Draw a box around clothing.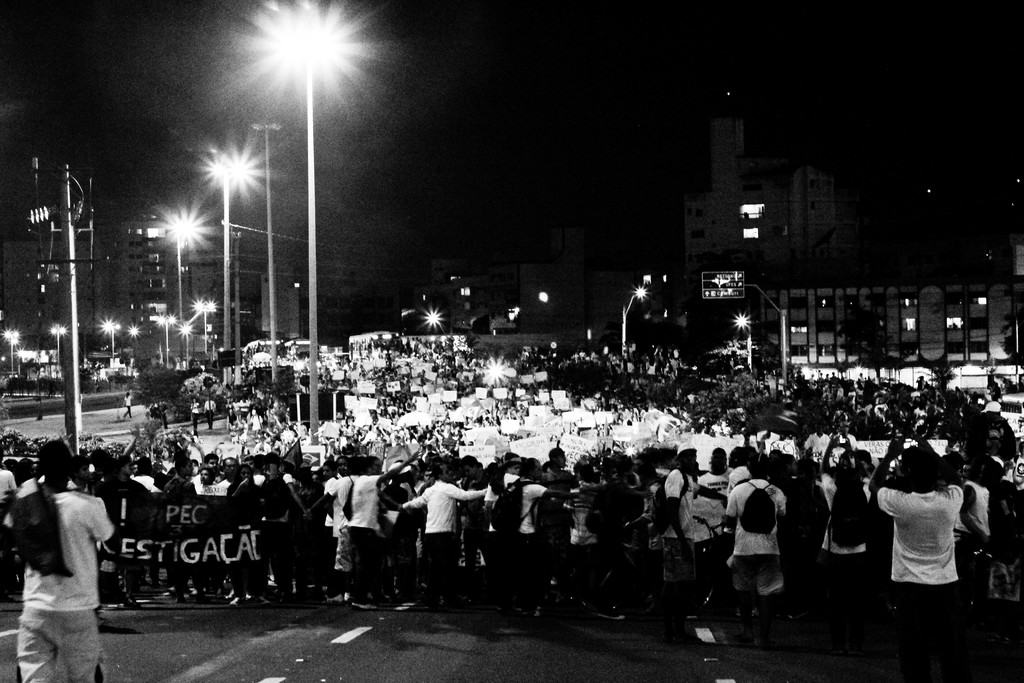
box=[252, 473, 268, 488].
